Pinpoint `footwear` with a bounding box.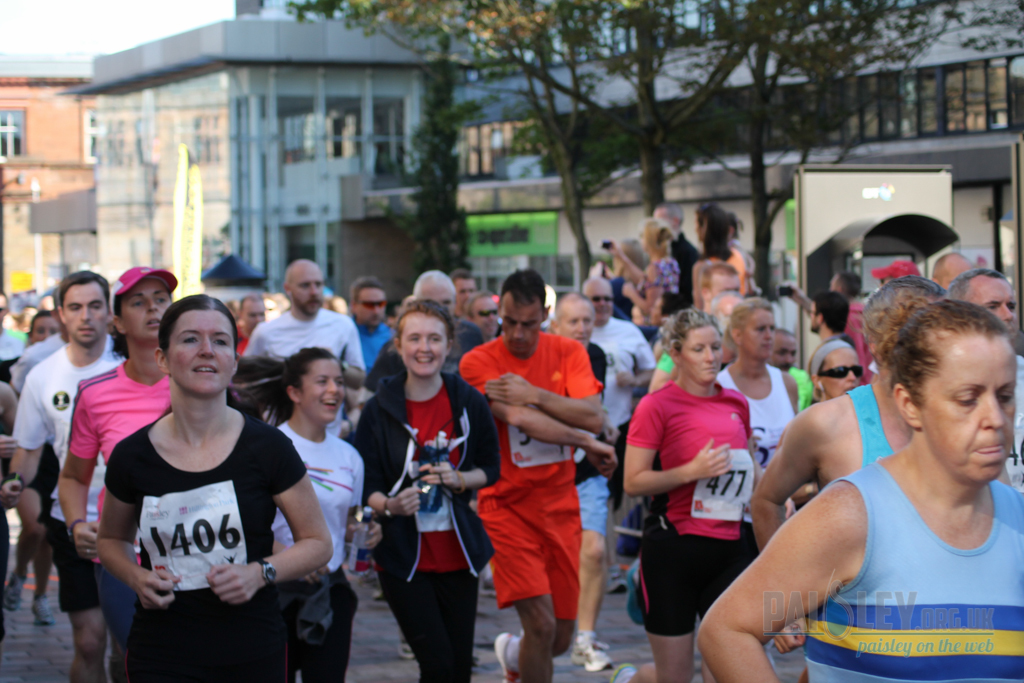
left=372, top=581, right=386, bottom=602.
